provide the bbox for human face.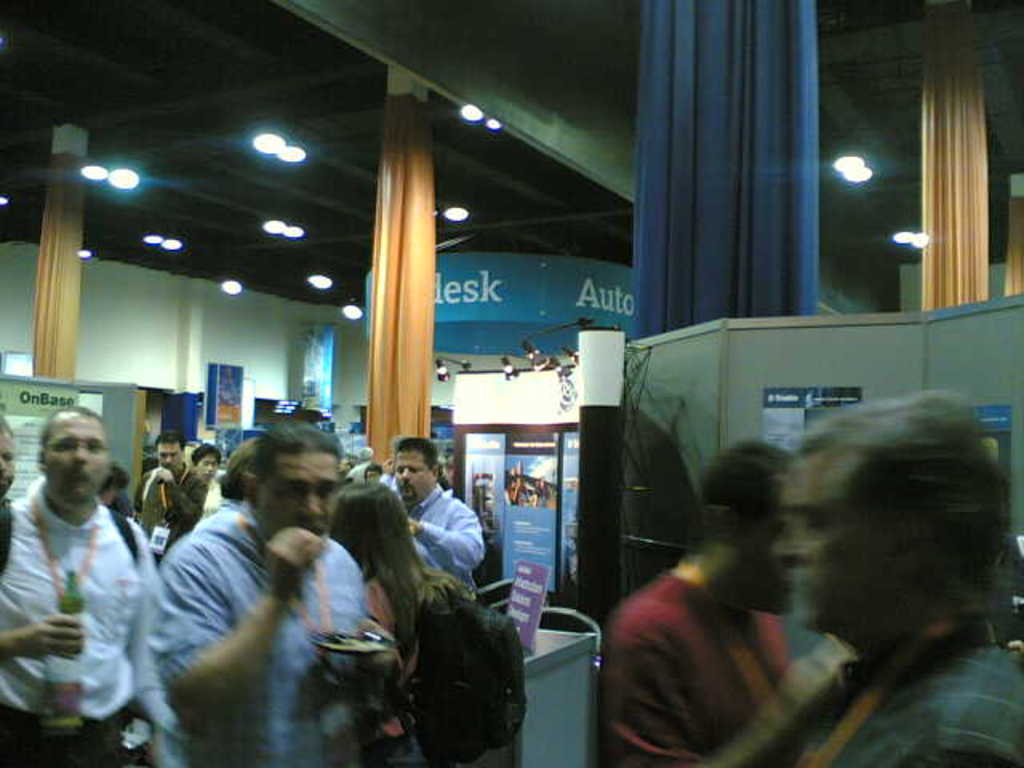
<region>157, 445, 178, 467</region>.
